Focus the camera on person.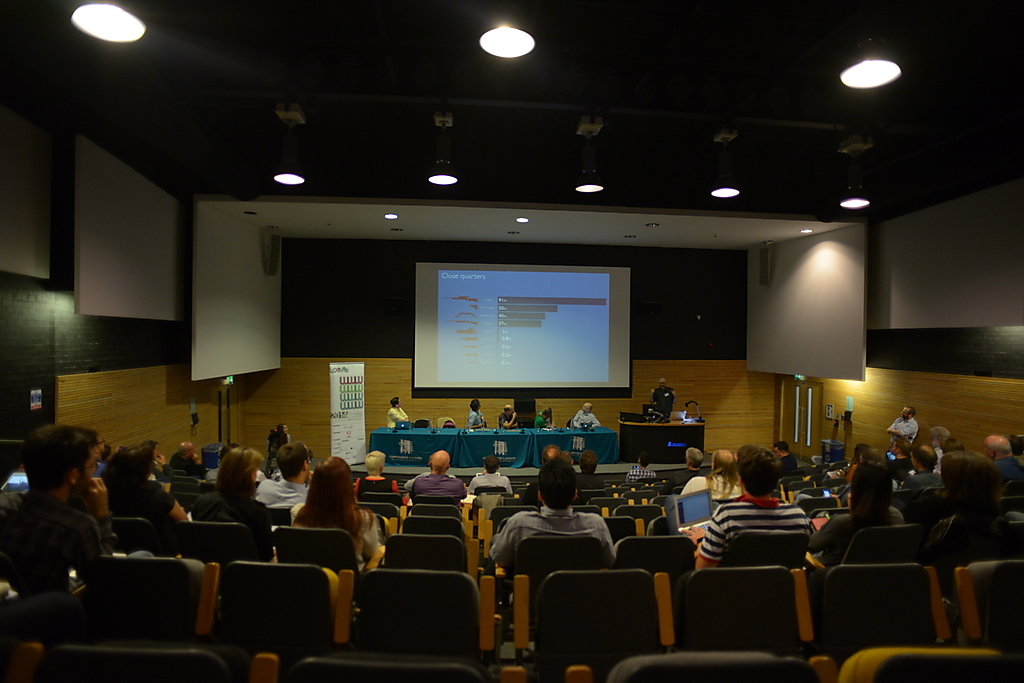
Focus region: <region>647, 373, 683, 419</region>.
